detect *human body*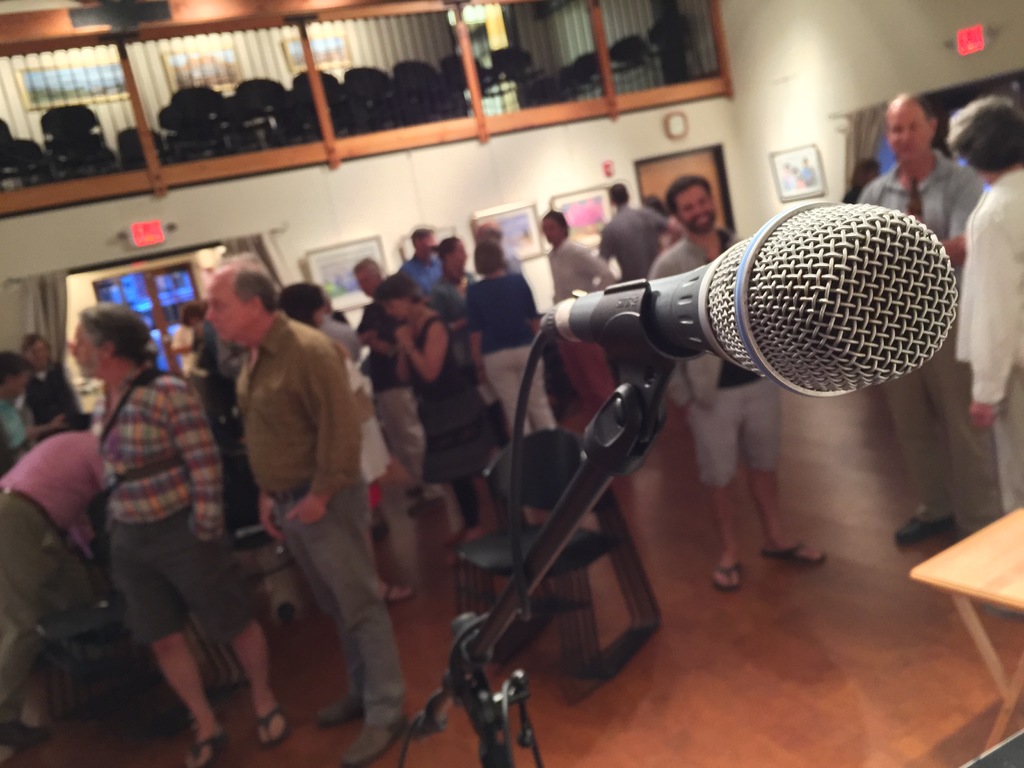
bbox=(234, 308, 413, 762)
